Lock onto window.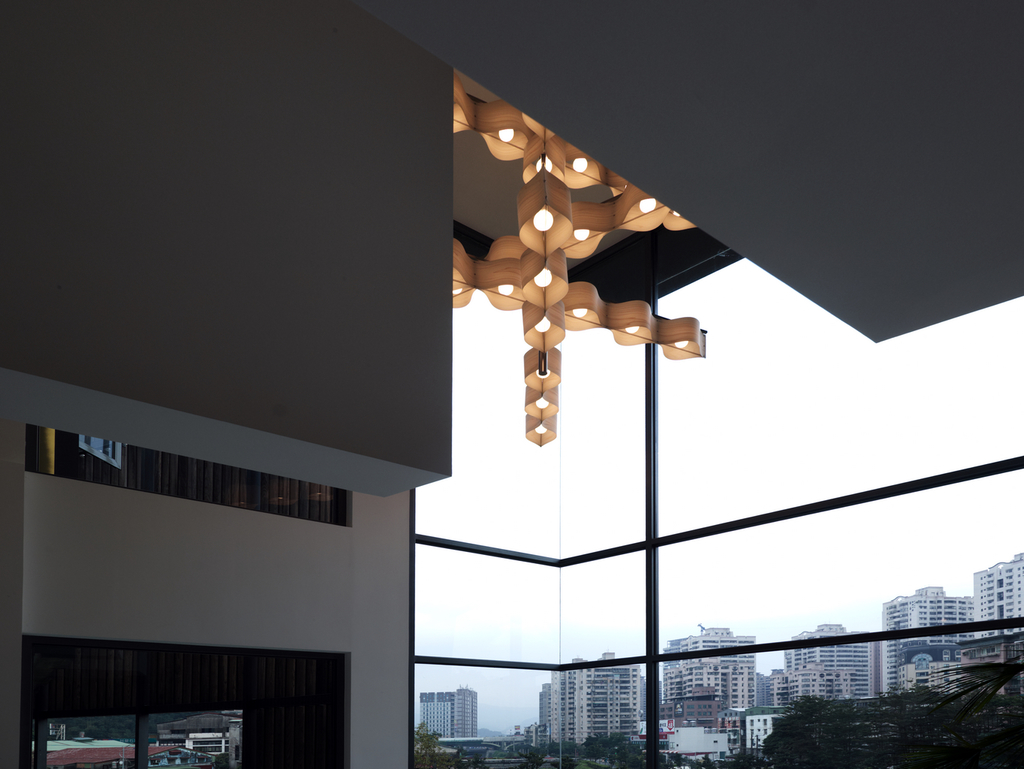
Locked: bbox=(657, 623, 1023, 768).
